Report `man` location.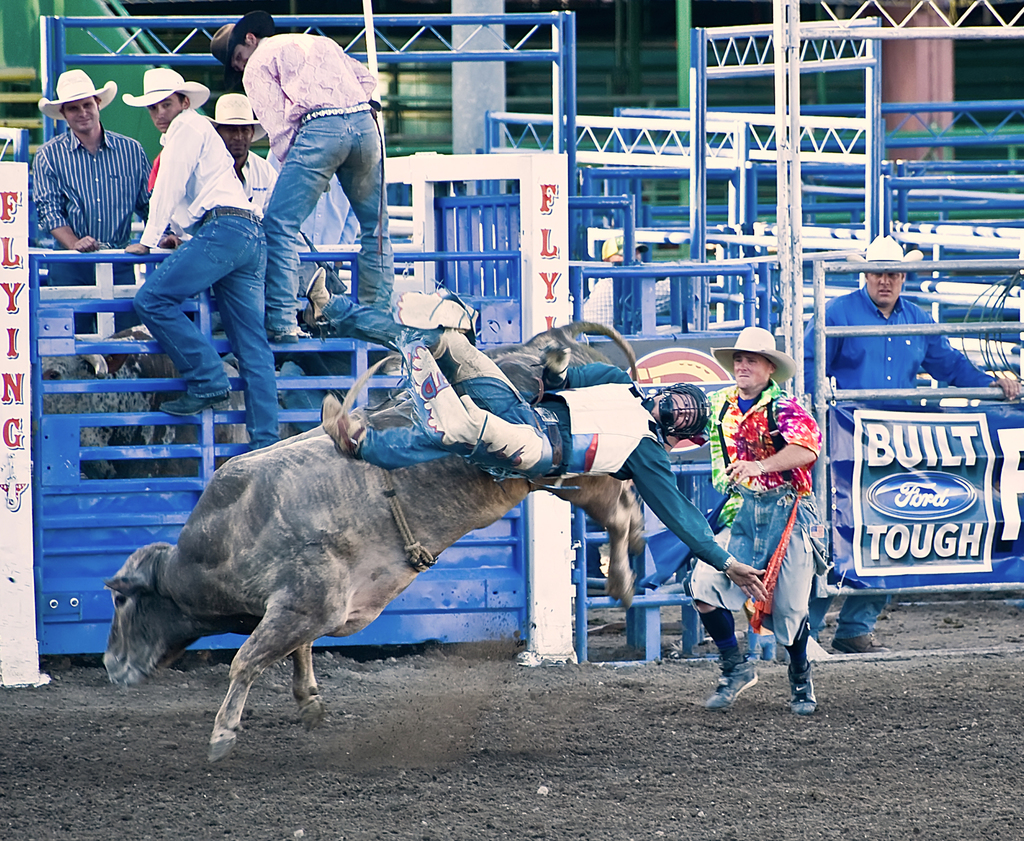
Report: x1=25 y1=67 x2=161 y2=340.
